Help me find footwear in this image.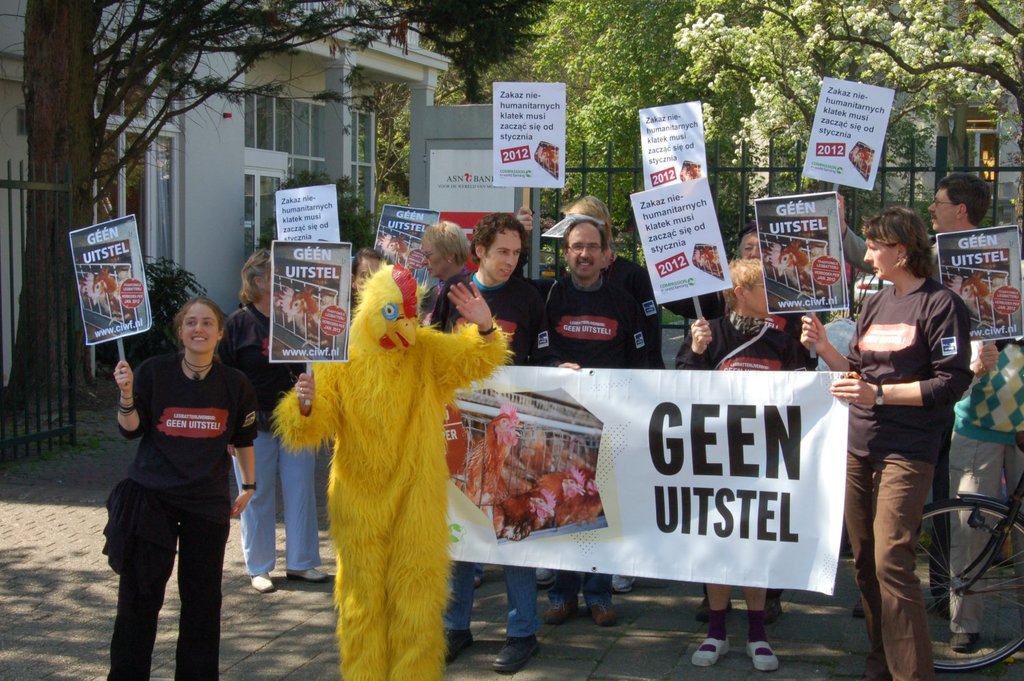
Found it: 535/567/558/593.
